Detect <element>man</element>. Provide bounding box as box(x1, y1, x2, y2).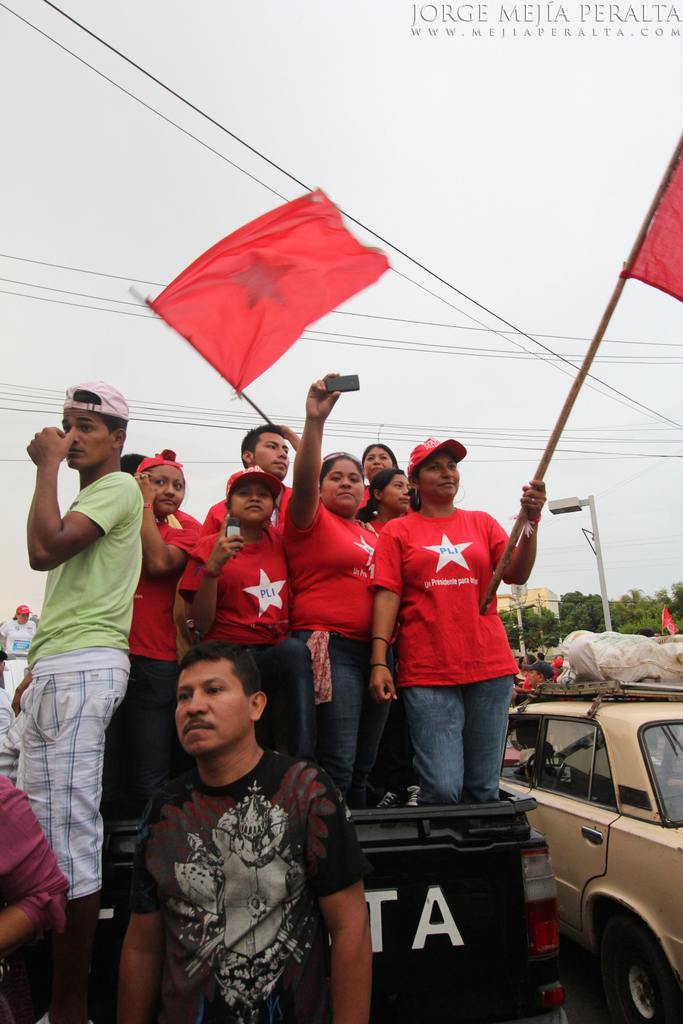
box(24, 382, 148, 1023).
